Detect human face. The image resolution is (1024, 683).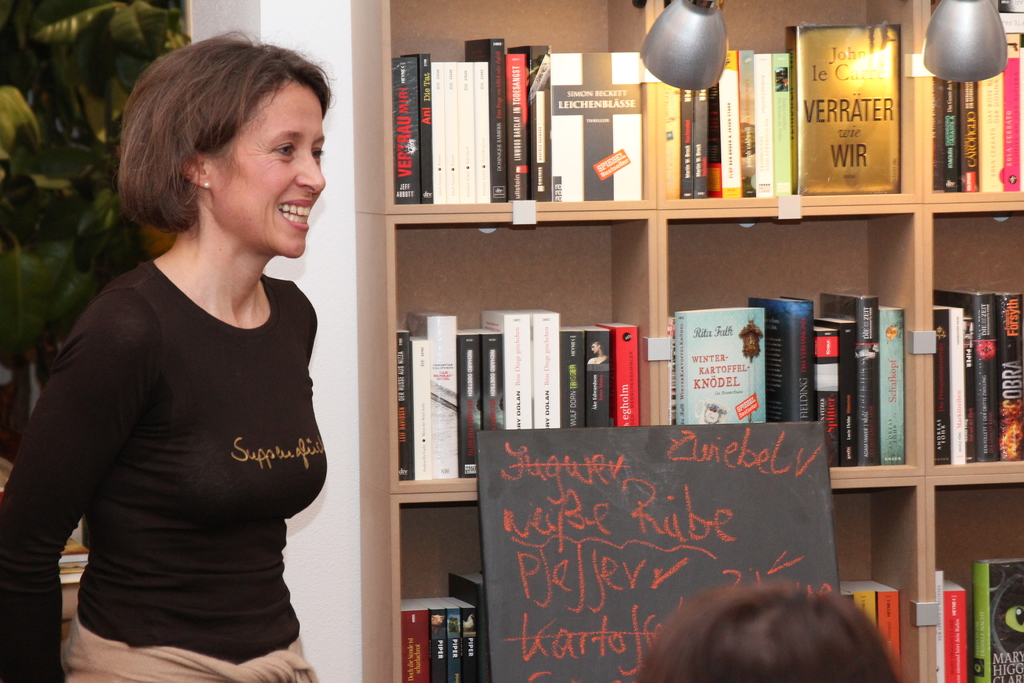
rect(209, 80, 328, 261).
